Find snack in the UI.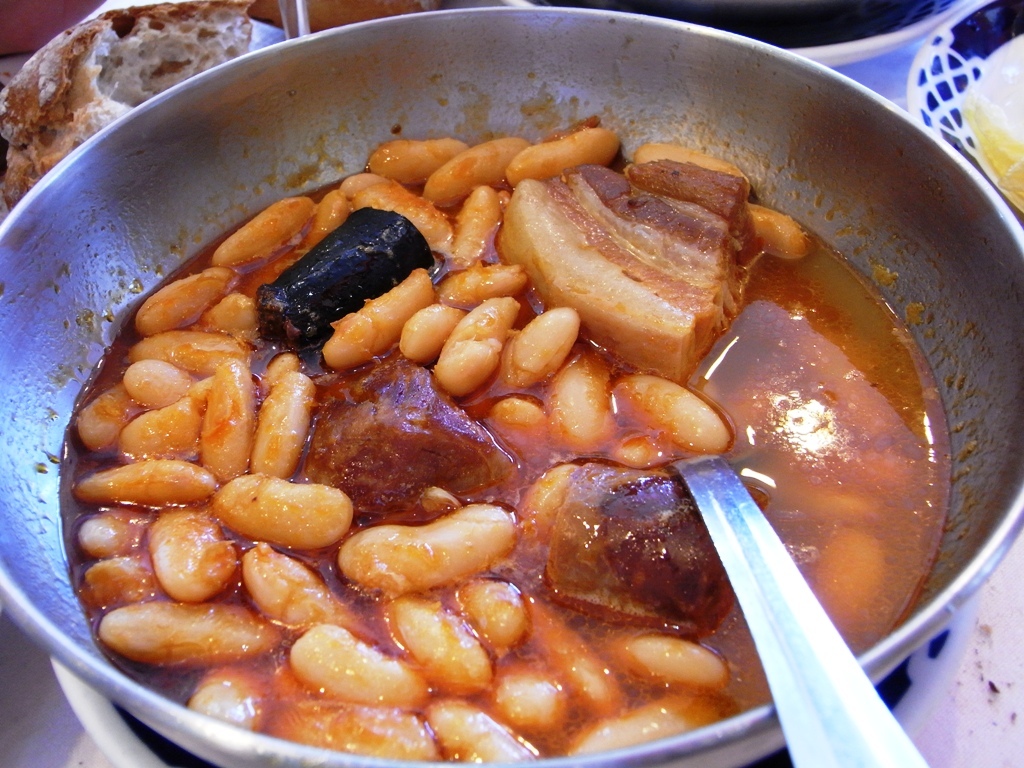
UI element at 0 0 254 219.
